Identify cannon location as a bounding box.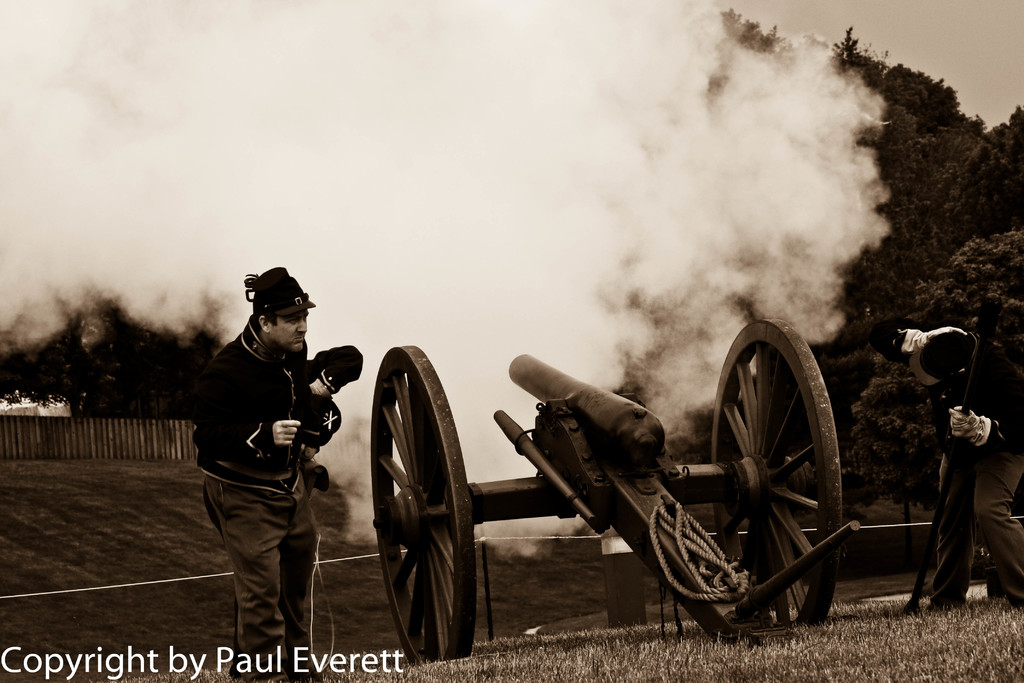
pyautogui.locateOnScreen(371, 314, 865, 671).
